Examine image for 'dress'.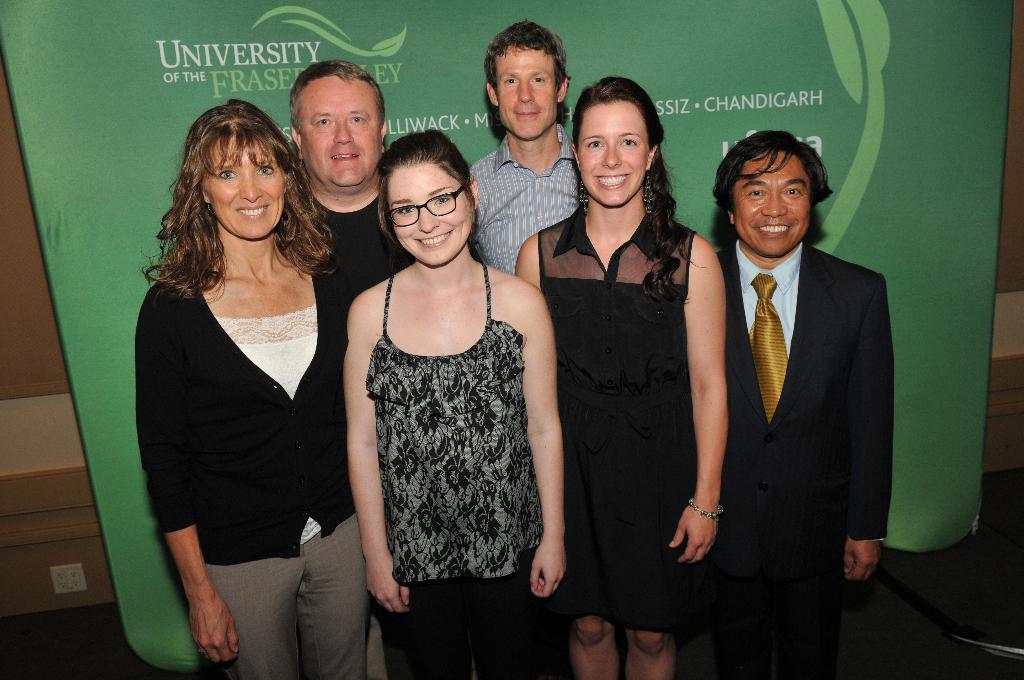
Examination result: region(539, 205, 698, 631).
